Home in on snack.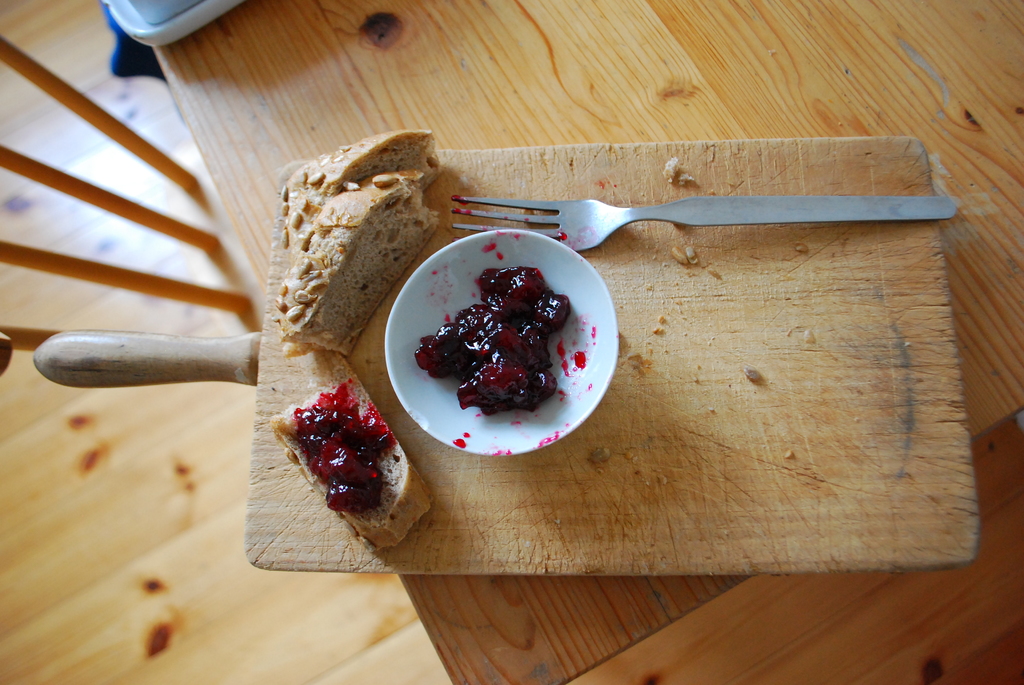
Homed in at locate(271, 140, 459, 357).
